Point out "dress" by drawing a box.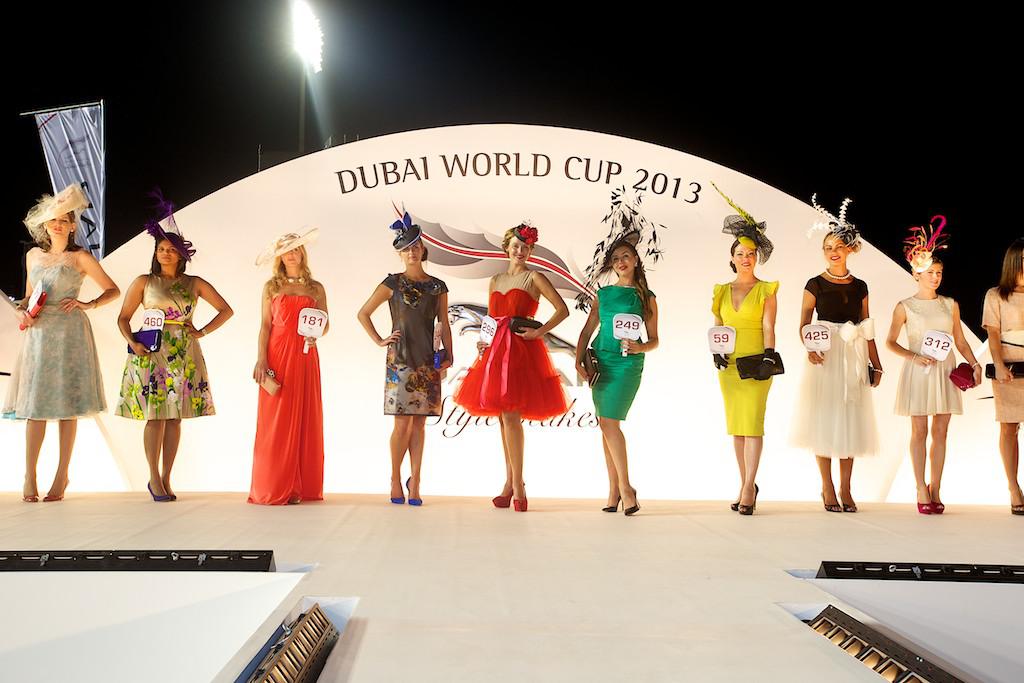
<bbox>709, 276, 776, 438</bbox>.
